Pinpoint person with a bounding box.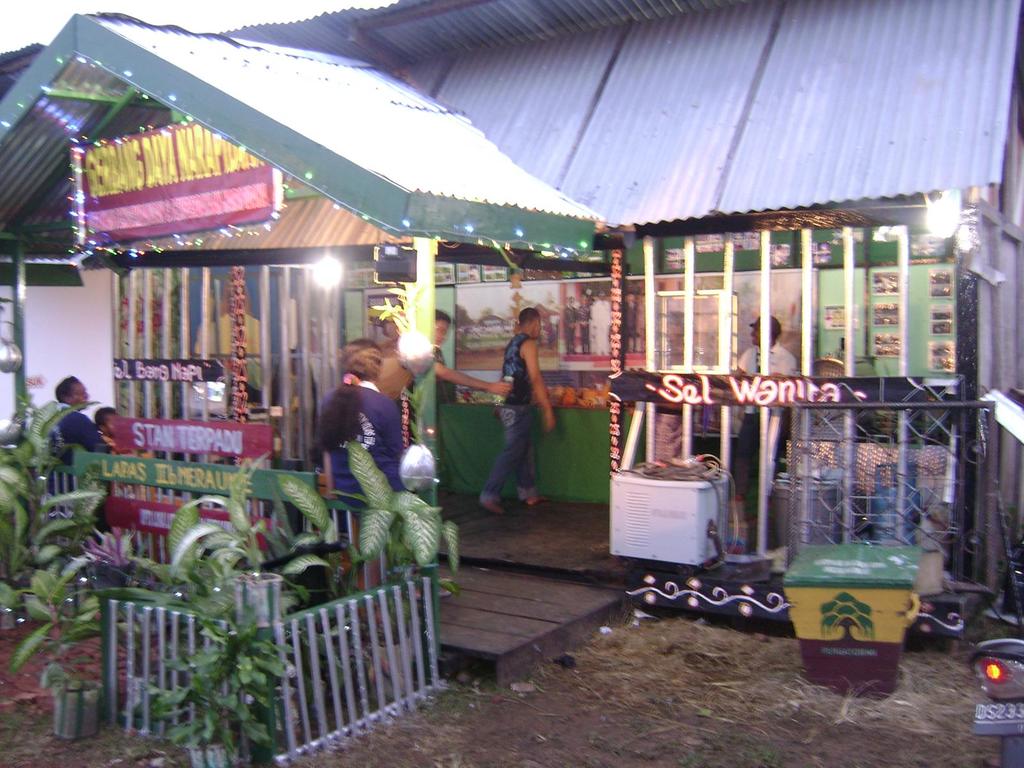
bbox=[39, 385, 109, 514].
